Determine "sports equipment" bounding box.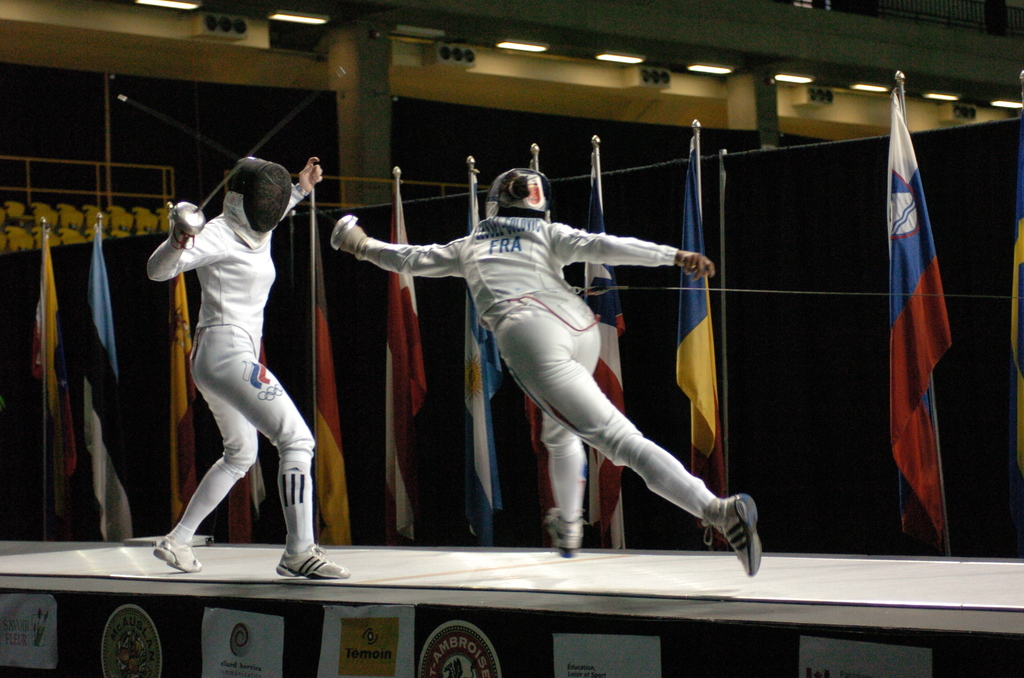
Determined: (x1=273, y1=542, x2=352, y2=579).
